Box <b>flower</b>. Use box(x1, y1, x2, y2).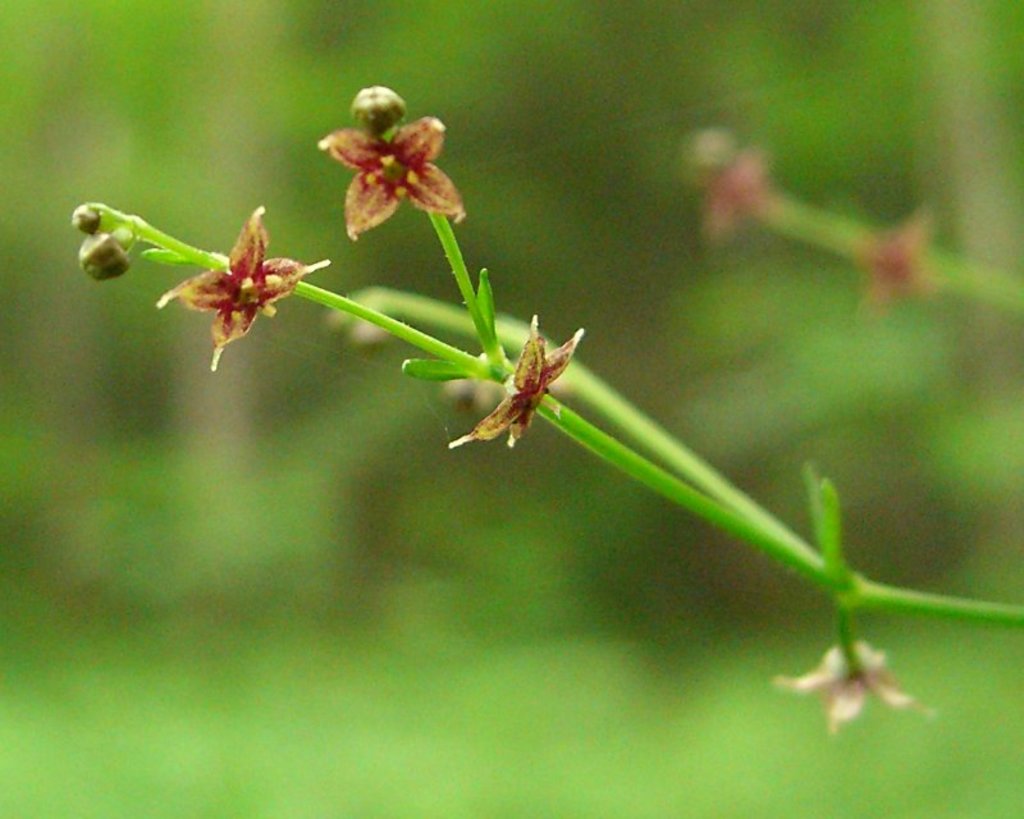
box(316, 119, 461, 235).
